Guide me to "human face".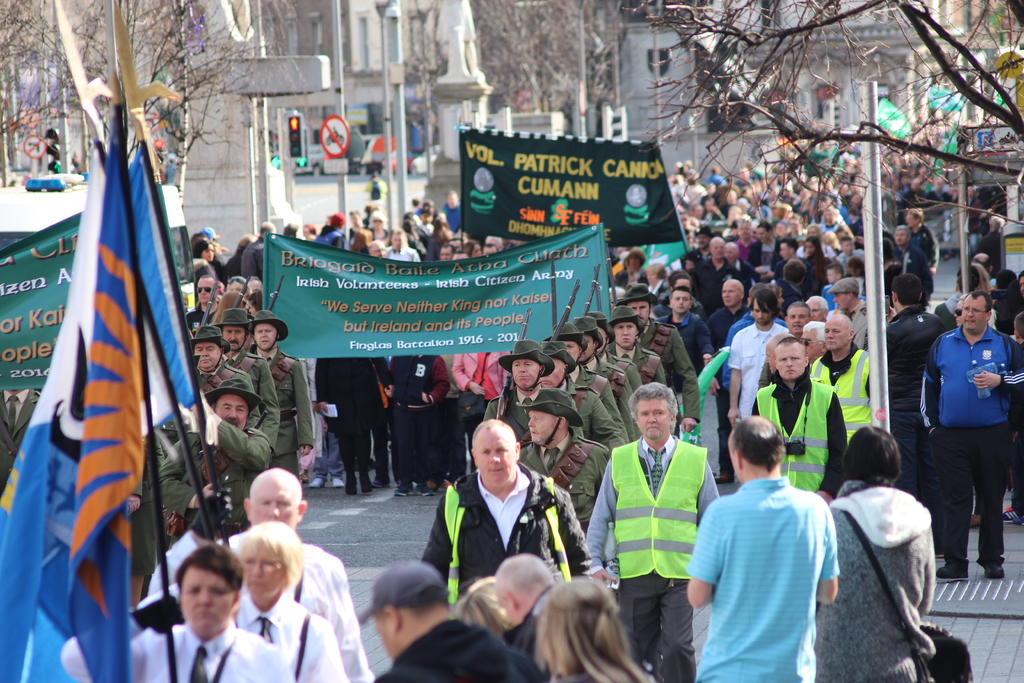
Guidance: {"left": 563, "top": 338, "right": 579, "bottom": 360}.
